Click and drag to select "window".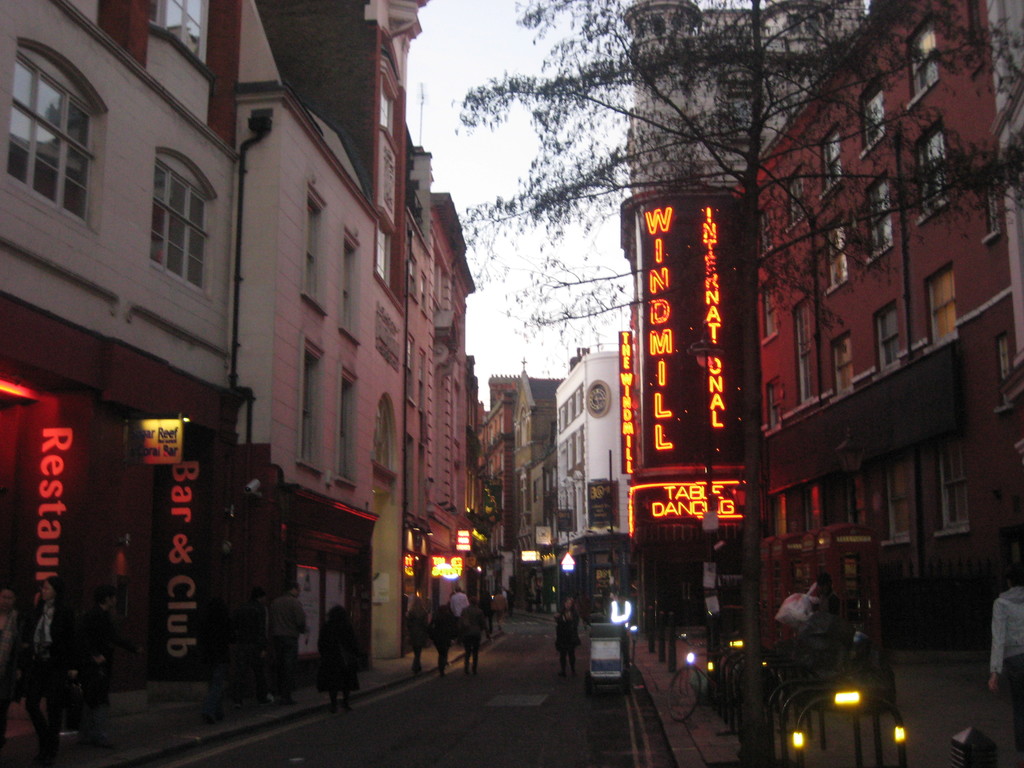
Selection: [333, 371, 356, 490].
